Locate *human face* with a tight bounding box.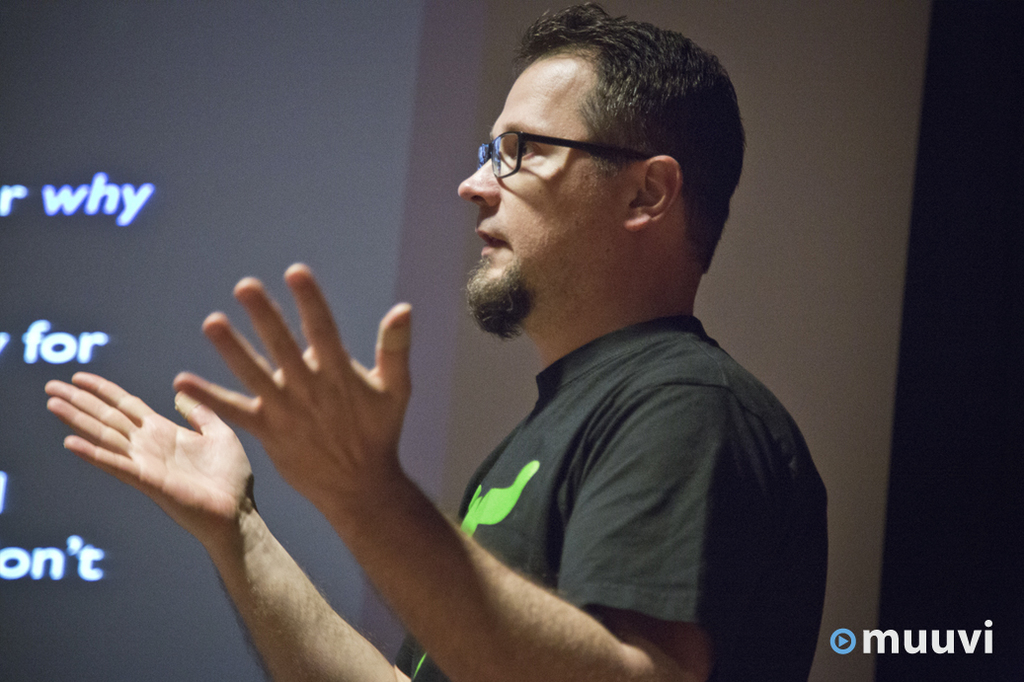
x1=451 y1=45 x2=630 y2=330.
